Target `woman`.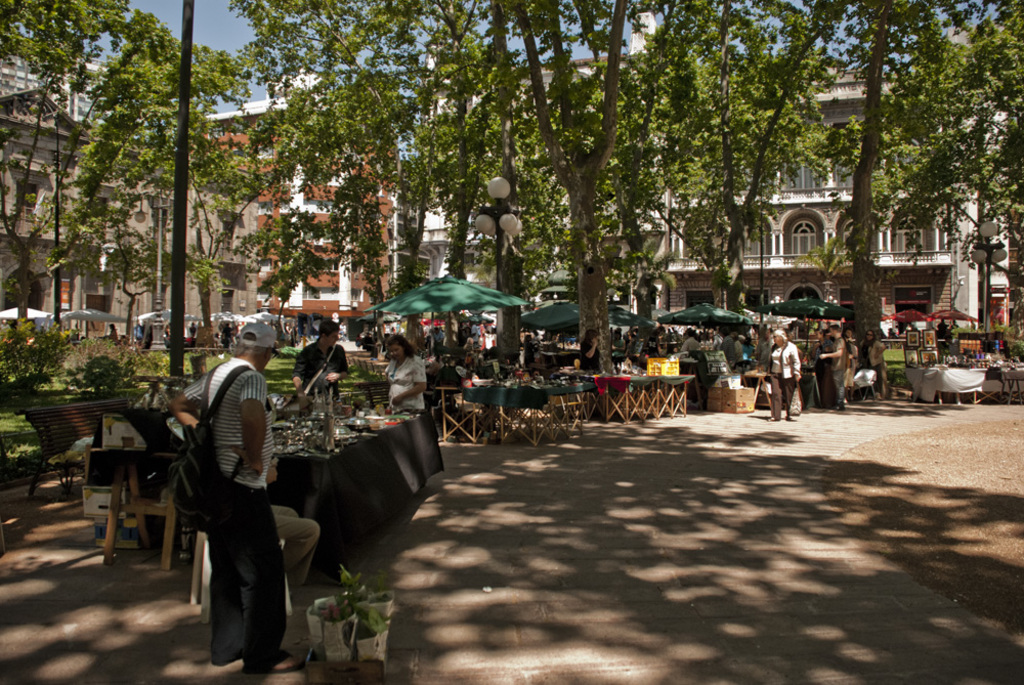
Target region: <bbox>861, 332, 891, 398</bbox>.
